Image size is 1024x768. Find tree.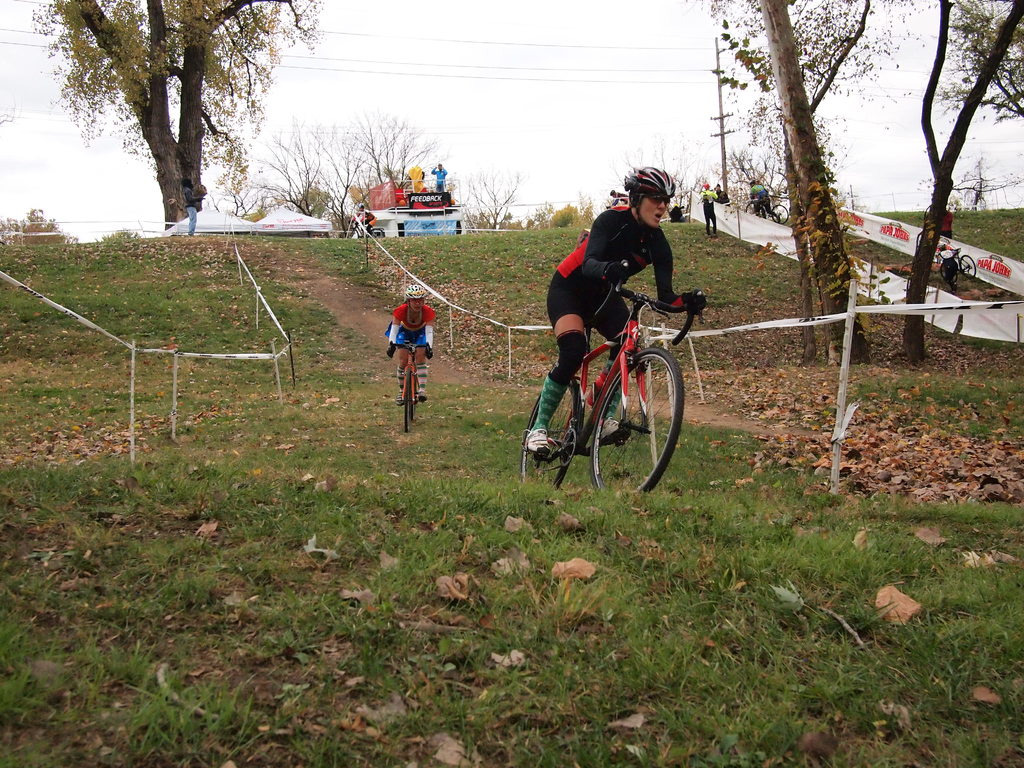
895,0,1023,372.
